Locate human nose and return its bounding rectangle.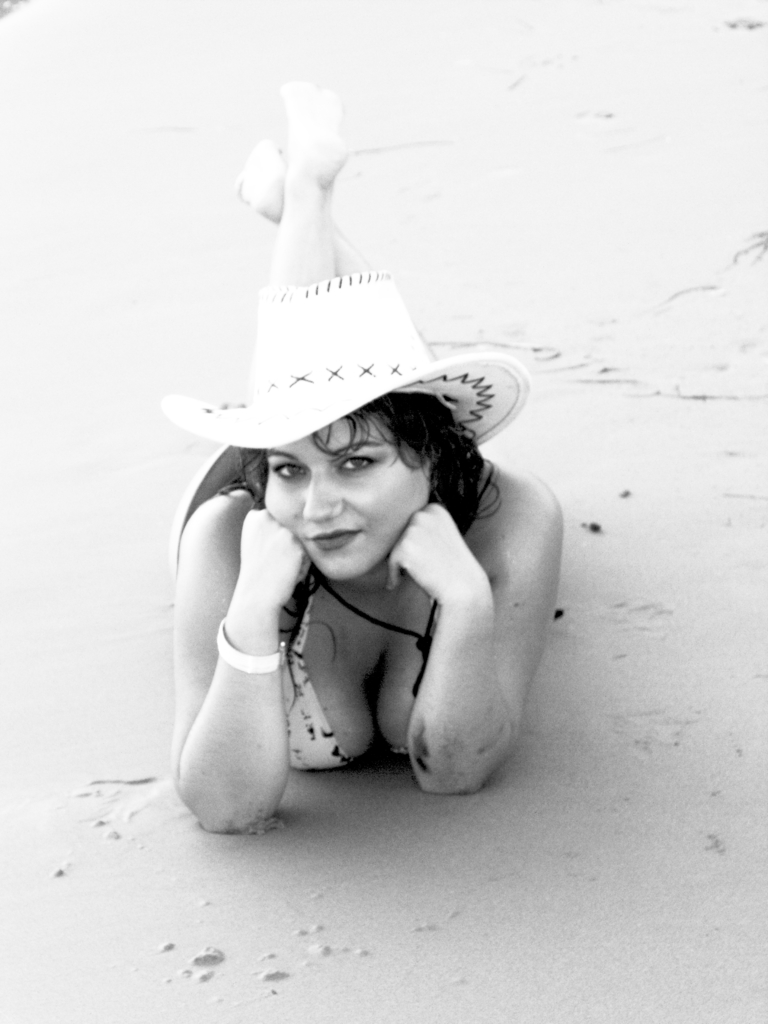
307:470:344:522.
